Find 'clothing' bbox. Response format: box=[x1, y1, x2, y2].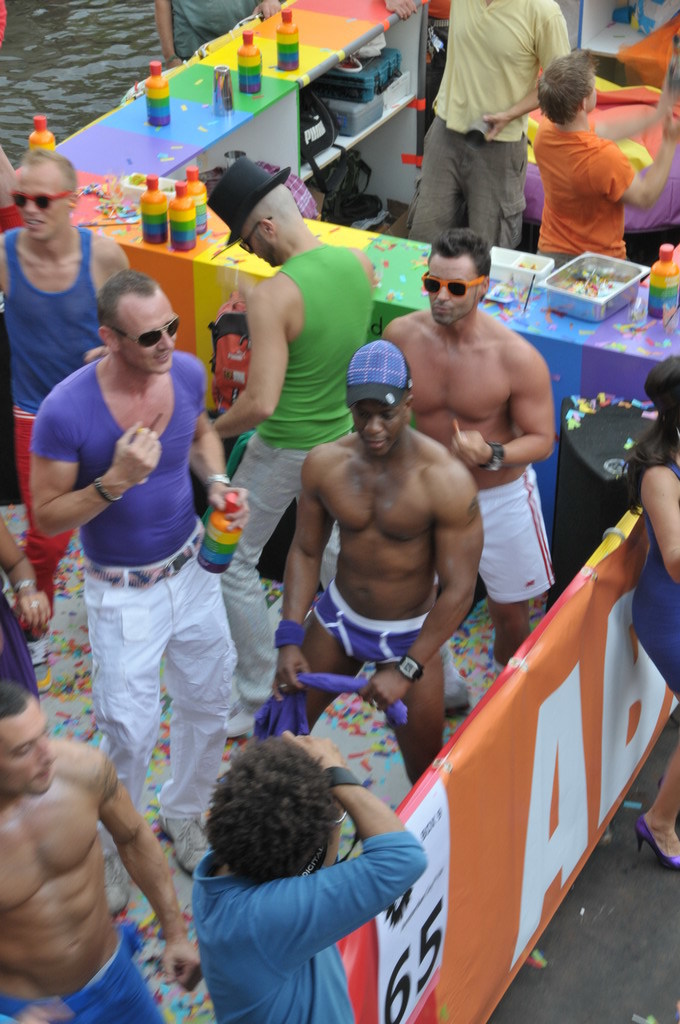
box=[33, 348, 240, 845].
